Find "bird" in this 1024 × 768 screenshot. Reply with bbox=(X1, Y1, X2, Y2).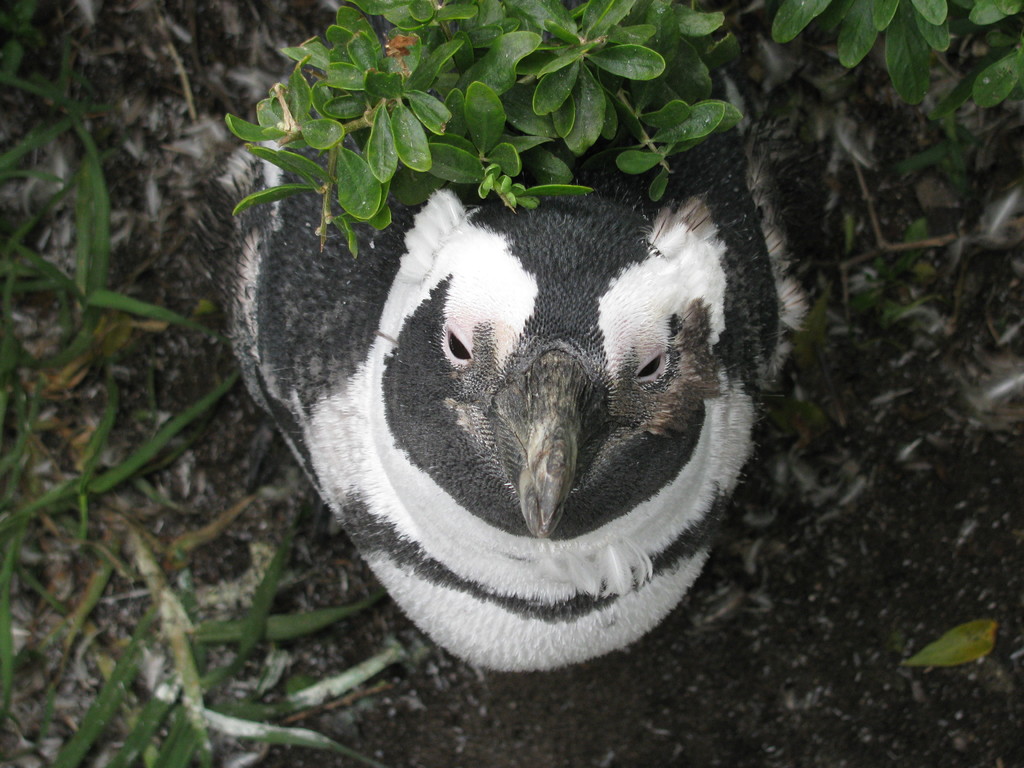
bbox=(204, 148, 799, 653).
